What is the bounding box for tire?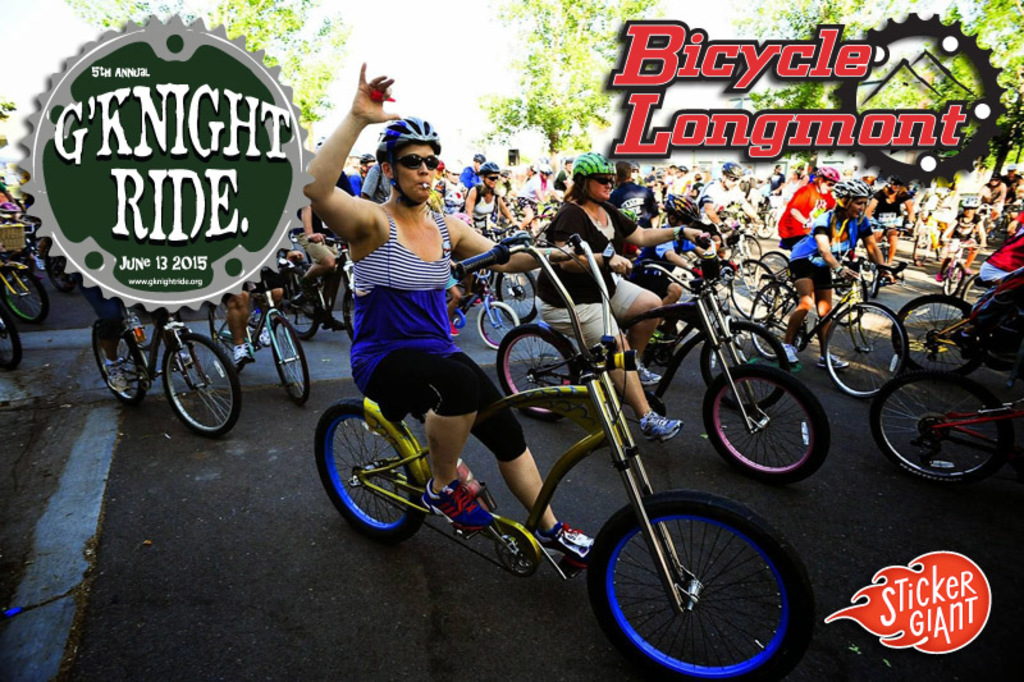
bbox=(749, 279, 815, 351).
